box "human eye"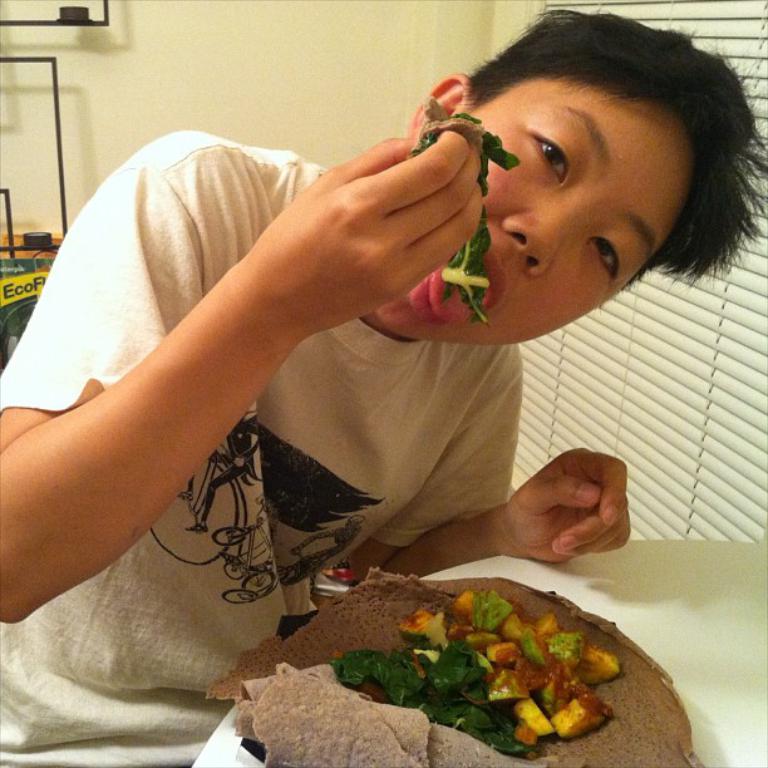
box=[521, 102, 629, 178]
